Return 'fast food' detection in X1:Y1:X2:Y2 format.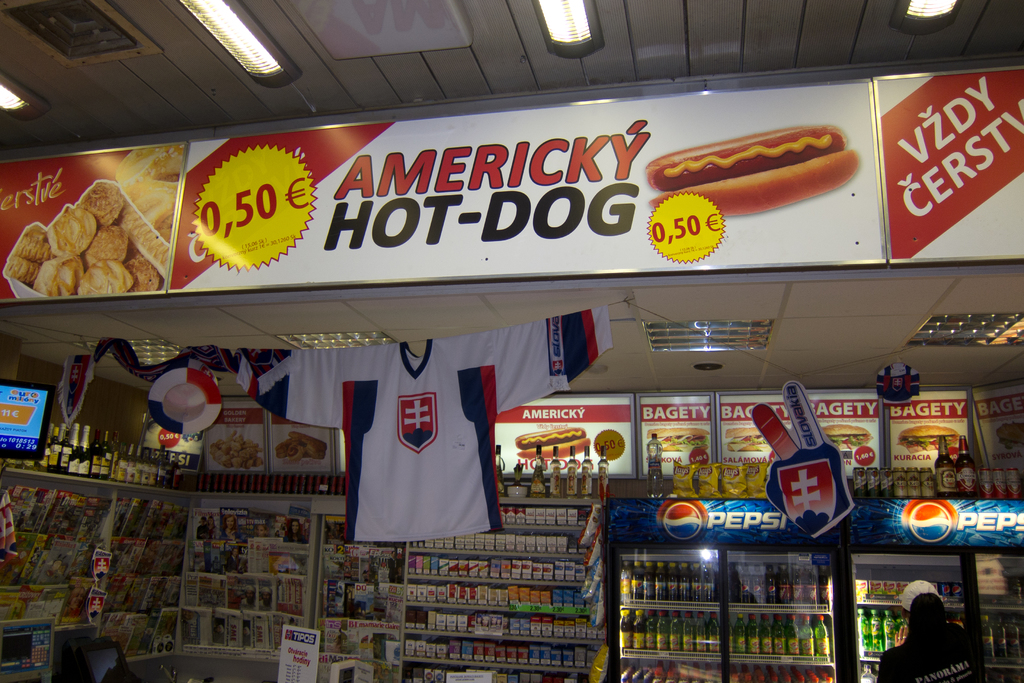
725:428:769:447.
